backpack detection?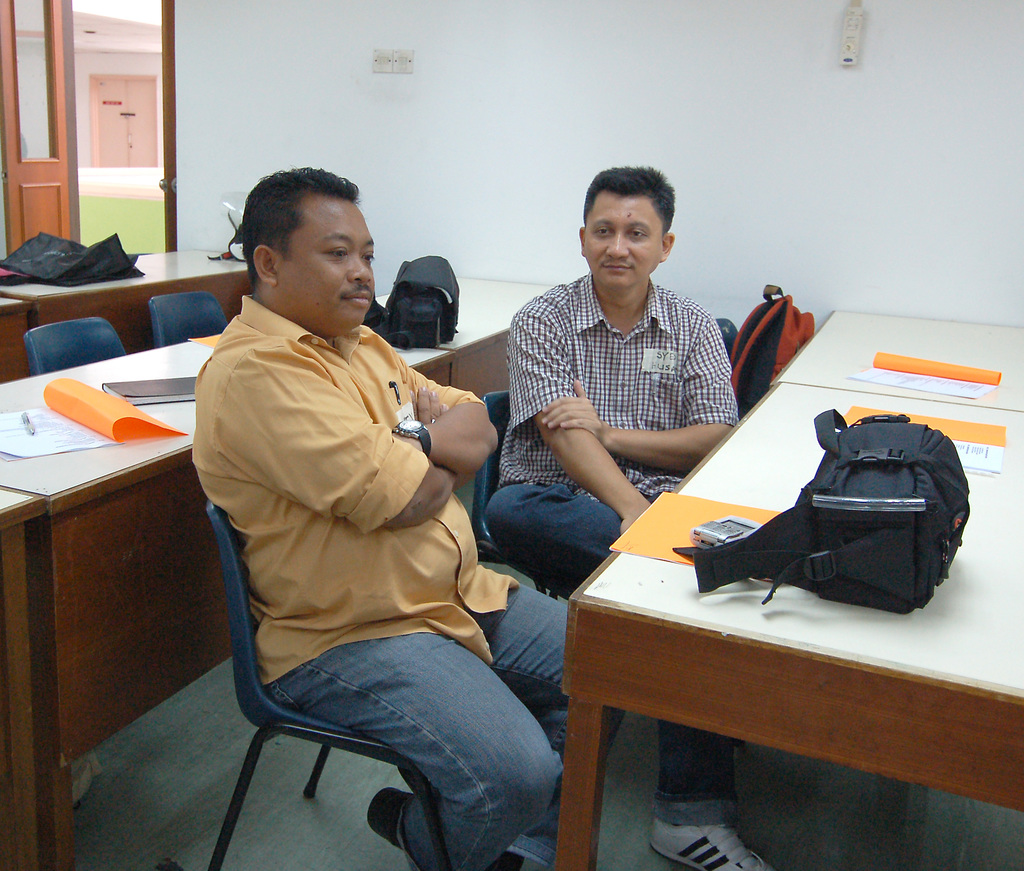
<bbox>685, 412, 988, 645</bbox>
